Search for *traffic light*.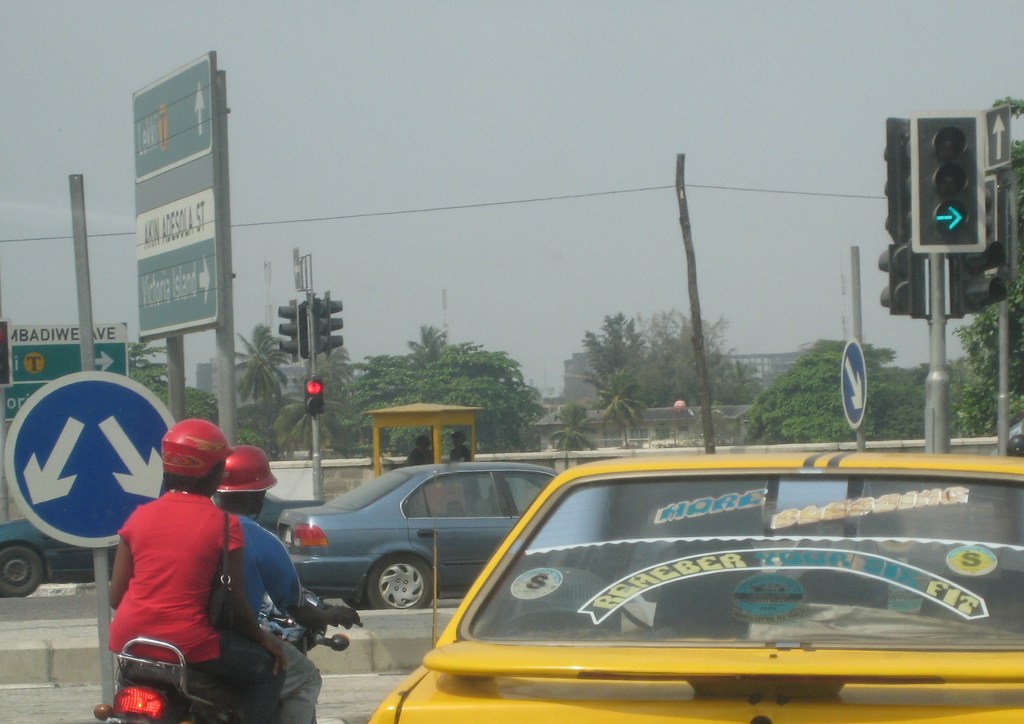
Found at {"x1": 278, "y1": 299, "x2": 300, "y2": 363}.
